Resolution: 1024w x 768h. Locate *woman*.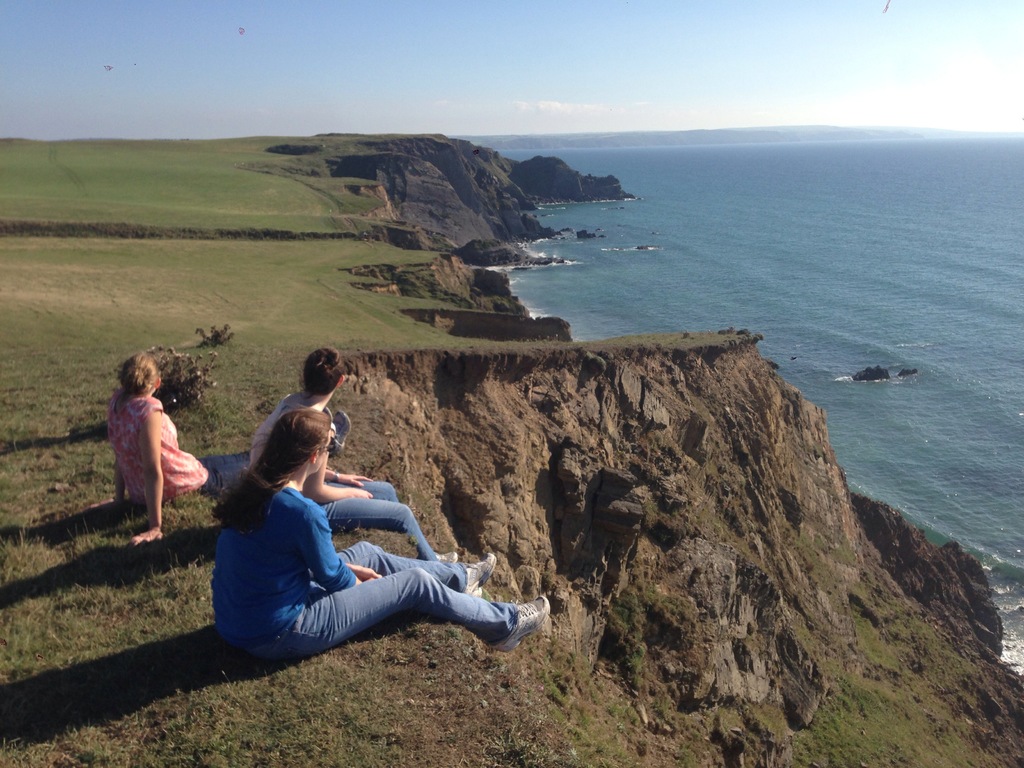
x1=245 y1=343 x2=461 y2=565.
